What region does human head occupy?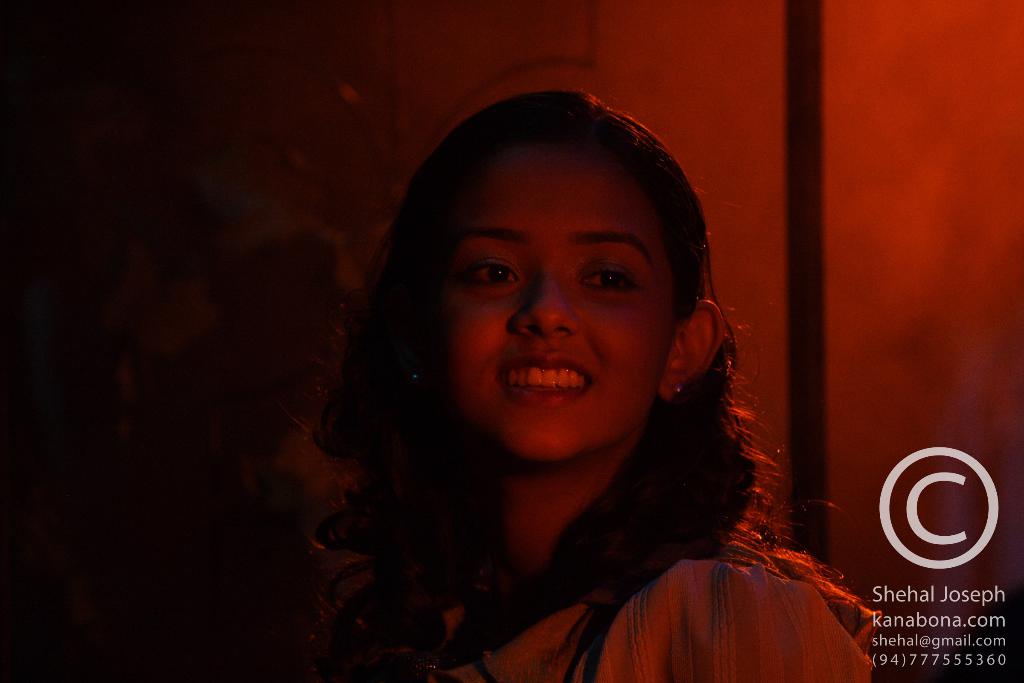
<region>385, 78, 714, 469</region>.
